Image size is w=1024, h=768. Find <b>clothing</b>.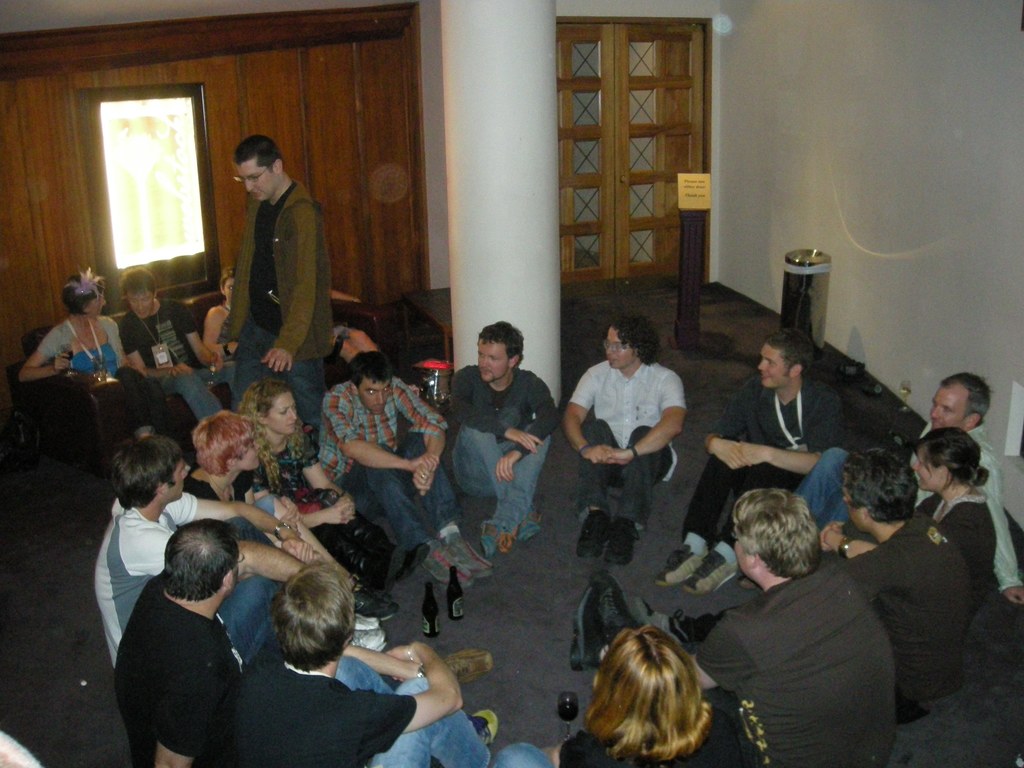
bbox(41, 324, 166, 439).
